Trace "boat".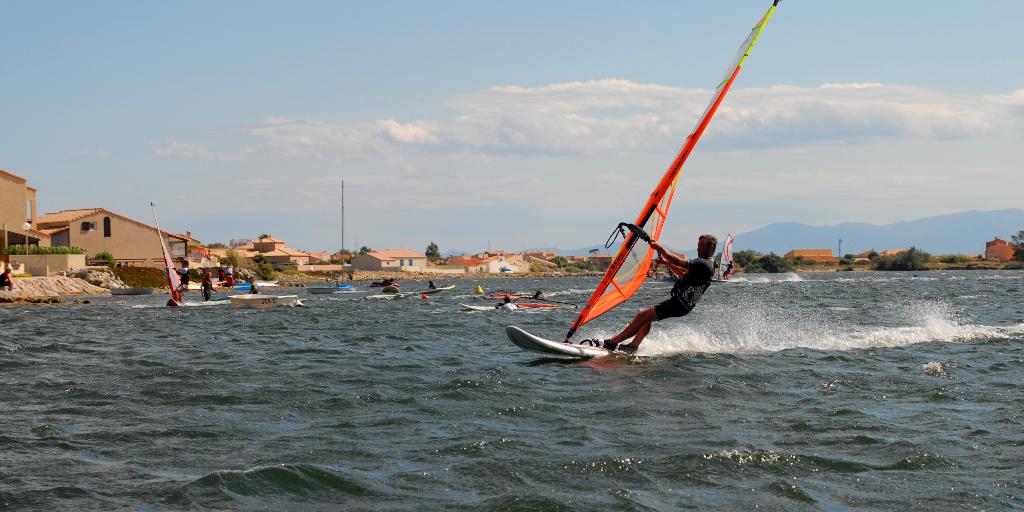
Traced to {"x1": 461, "y1": 296, "x2": 566, "y2": 312}.
